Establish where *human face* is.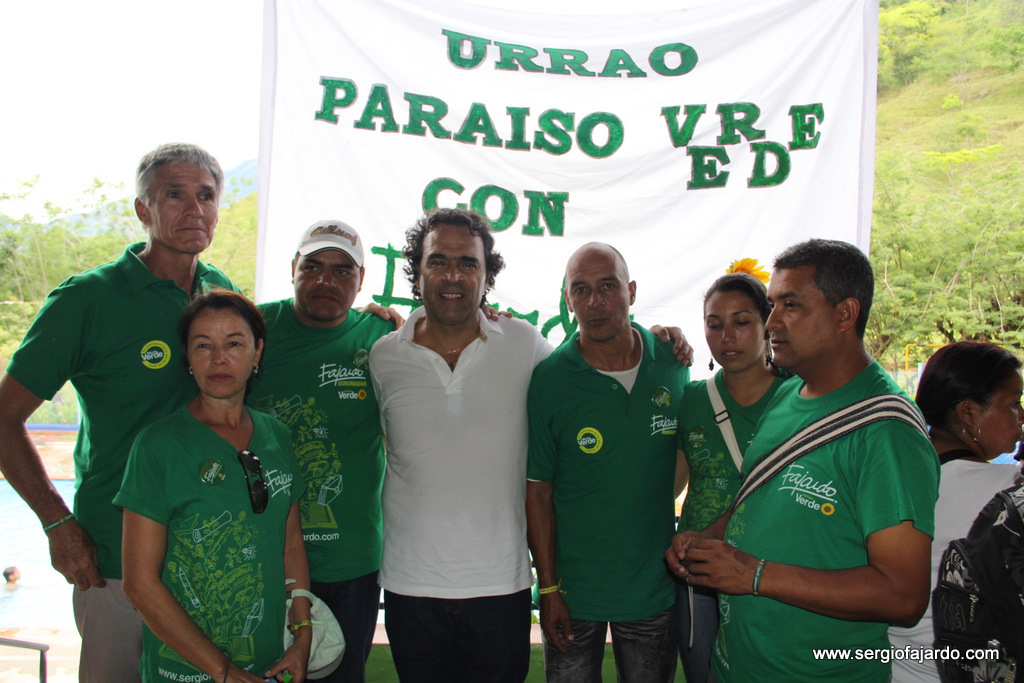
Established at box=[155, 165, 219, 251].
